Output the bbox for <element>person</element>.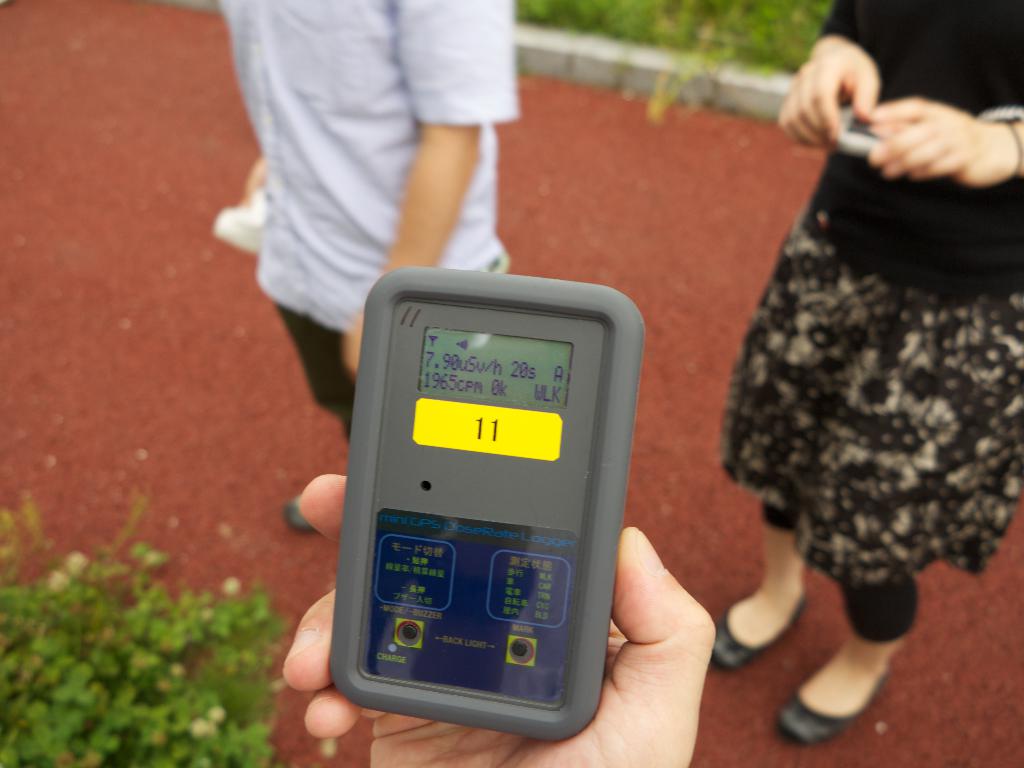
(707,0,1023,754).
